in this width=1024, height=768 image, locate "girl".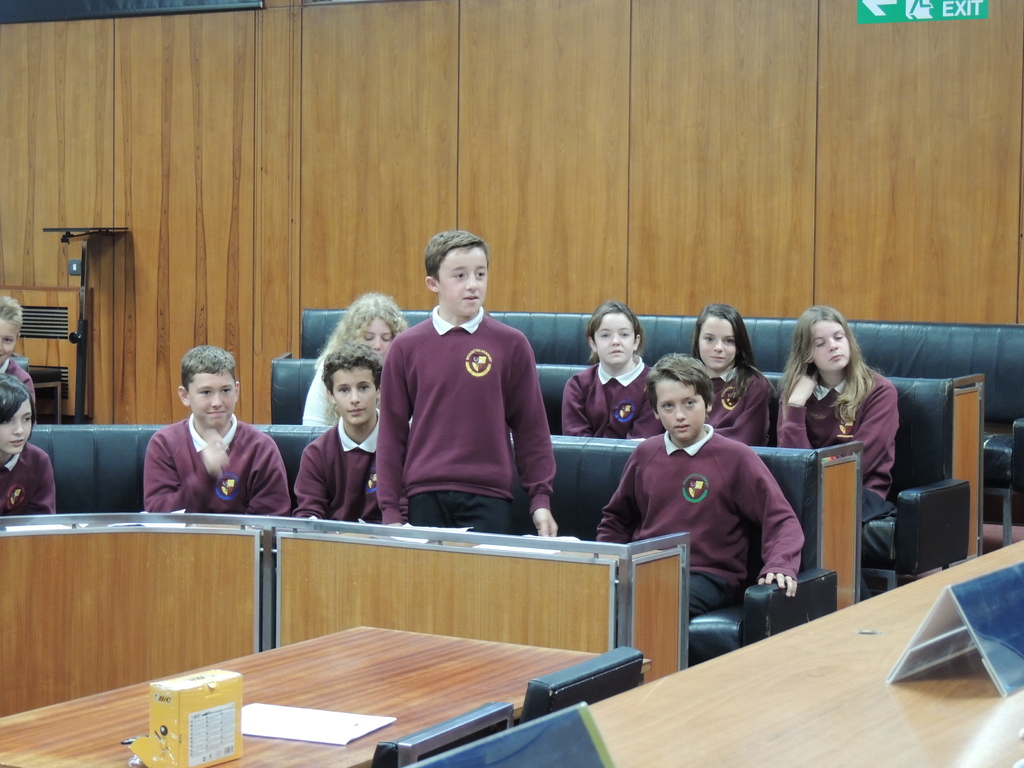
Bounding box: bbox=(299, 292, 409, 430).
